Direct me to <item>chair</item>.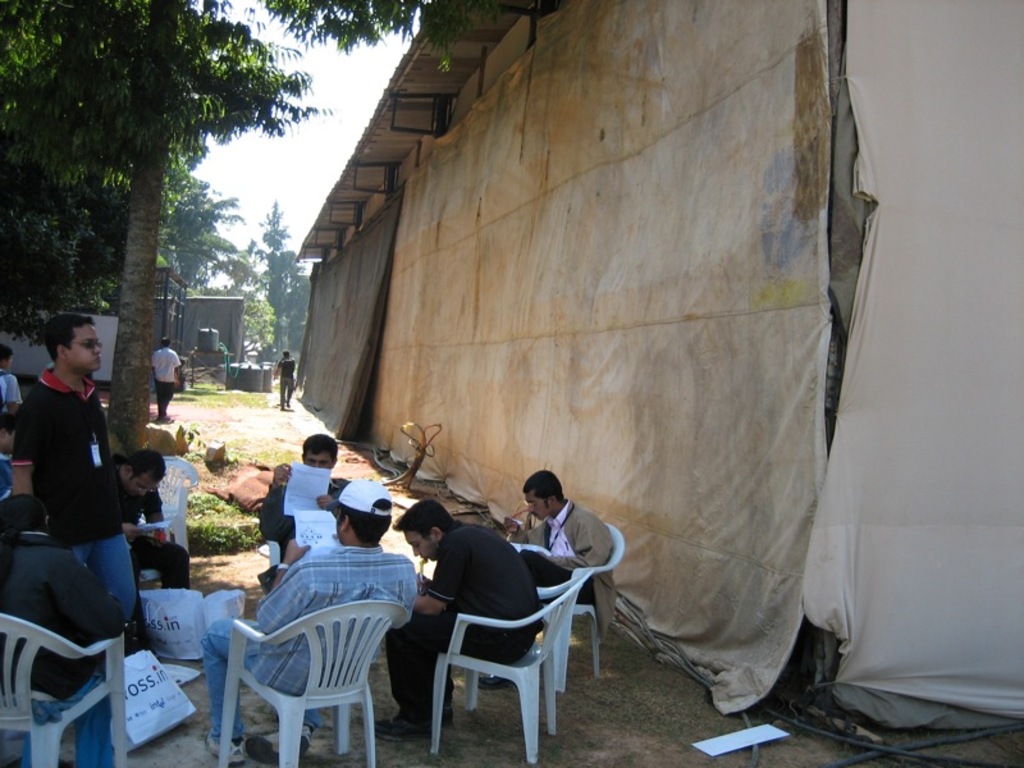
Direction: box(216, 596, 411, 767).
